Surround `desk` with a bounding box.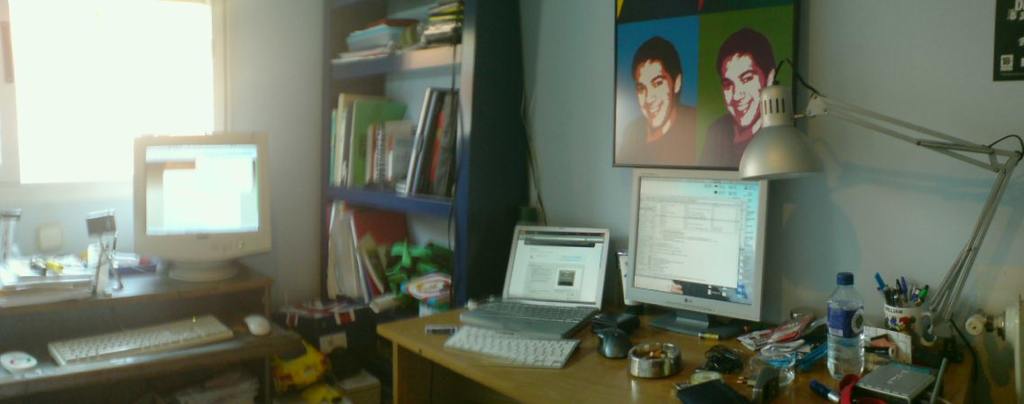
pyautogui.locateOnScreen(368, 289, 983, 403).
